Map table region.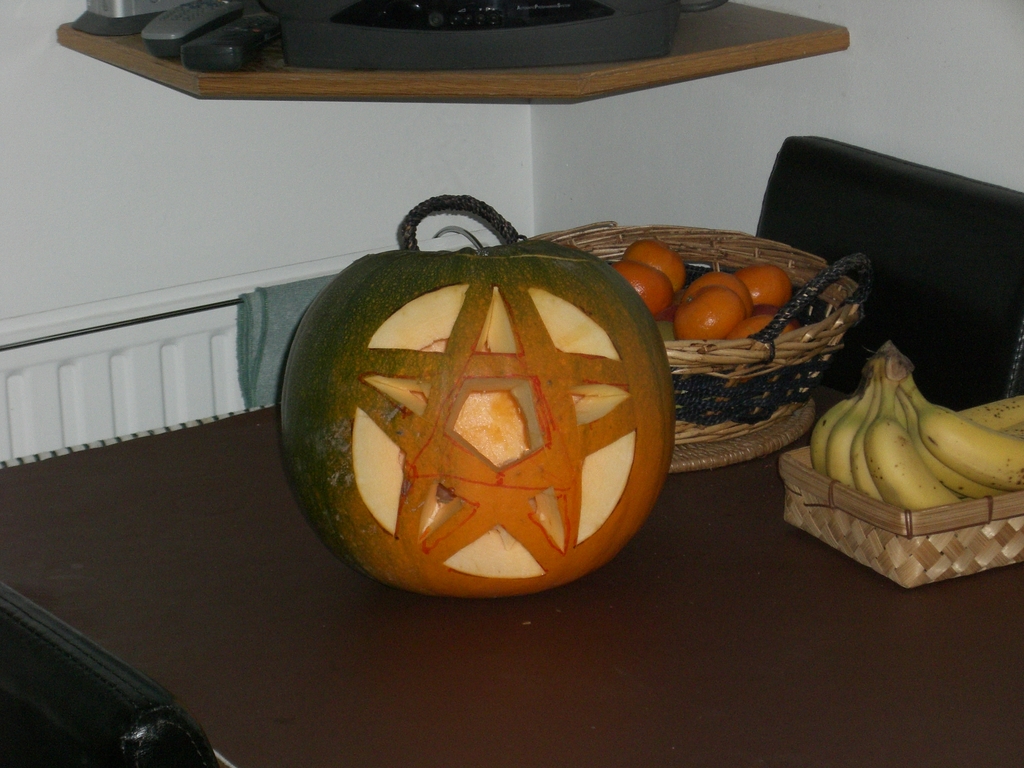
Mapped to {"left": 0, "top": 404, "right": 1023, "bottom": 767}.
